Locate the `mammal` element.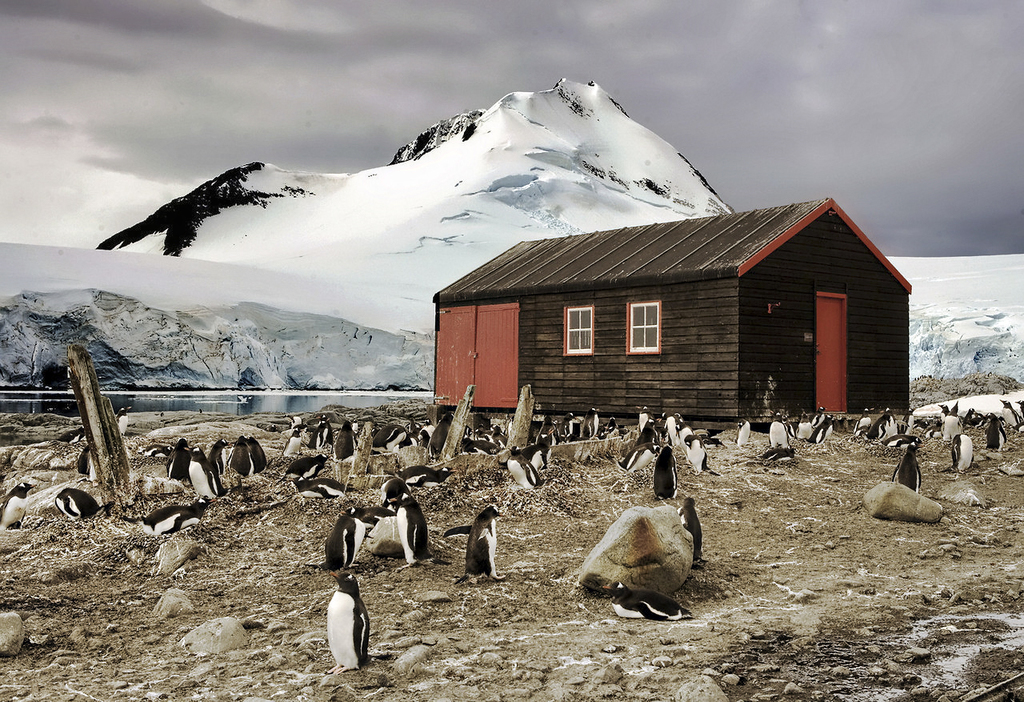
Element bbox: <box>602,577,699,617</box>.
